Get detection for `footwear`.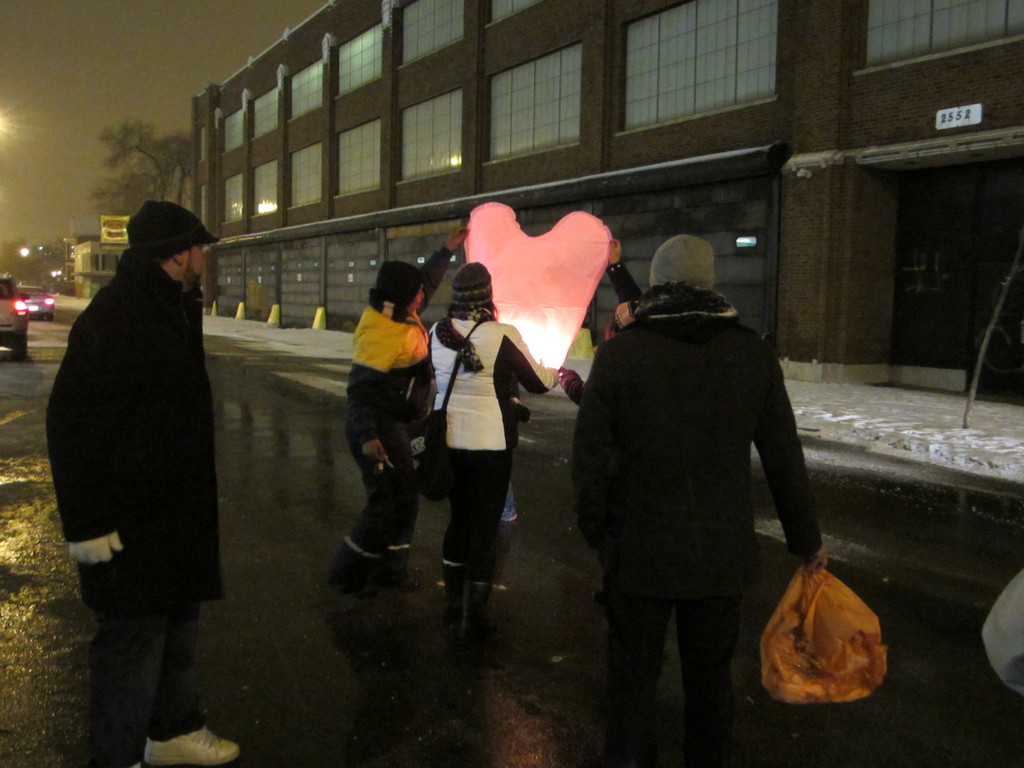
Detection: (x1=326, y1=537, x2=374, y2=591).
